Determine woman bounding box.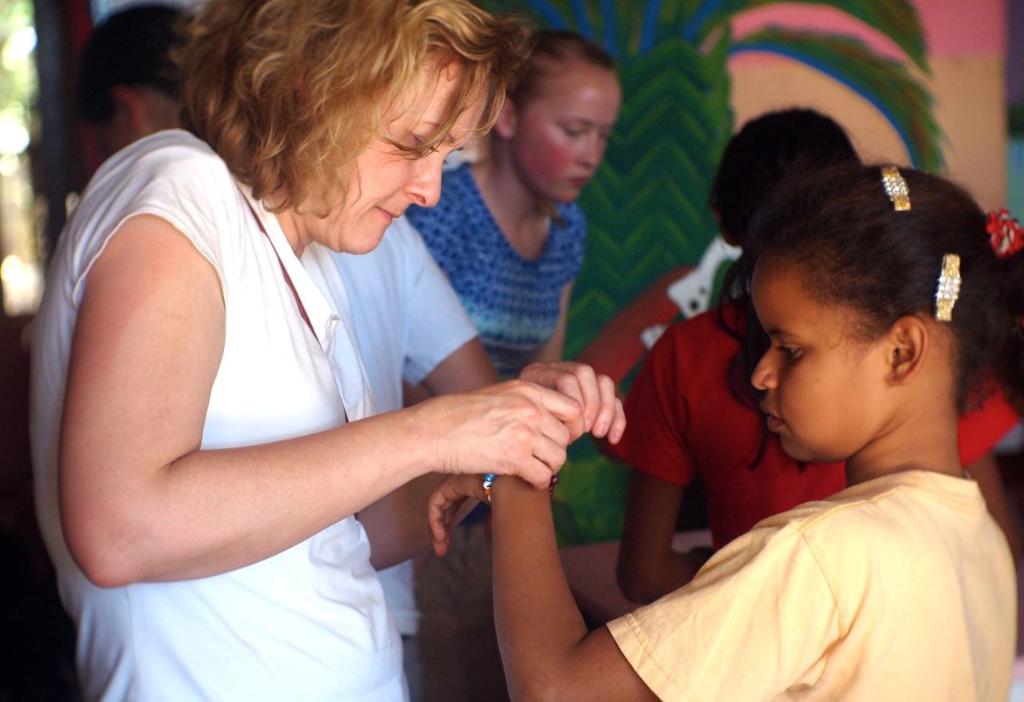
Determined: crop(29, 0, 654, 692).
